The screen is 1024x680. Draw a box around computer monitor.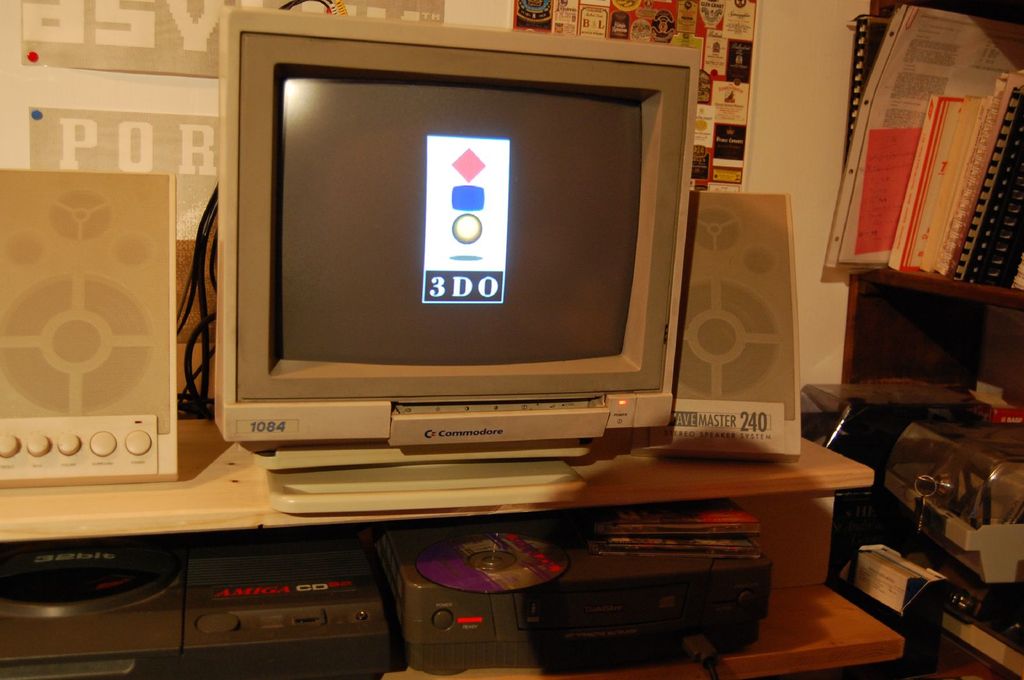
[x1=206, y1=11, x2=692, y2=491].
